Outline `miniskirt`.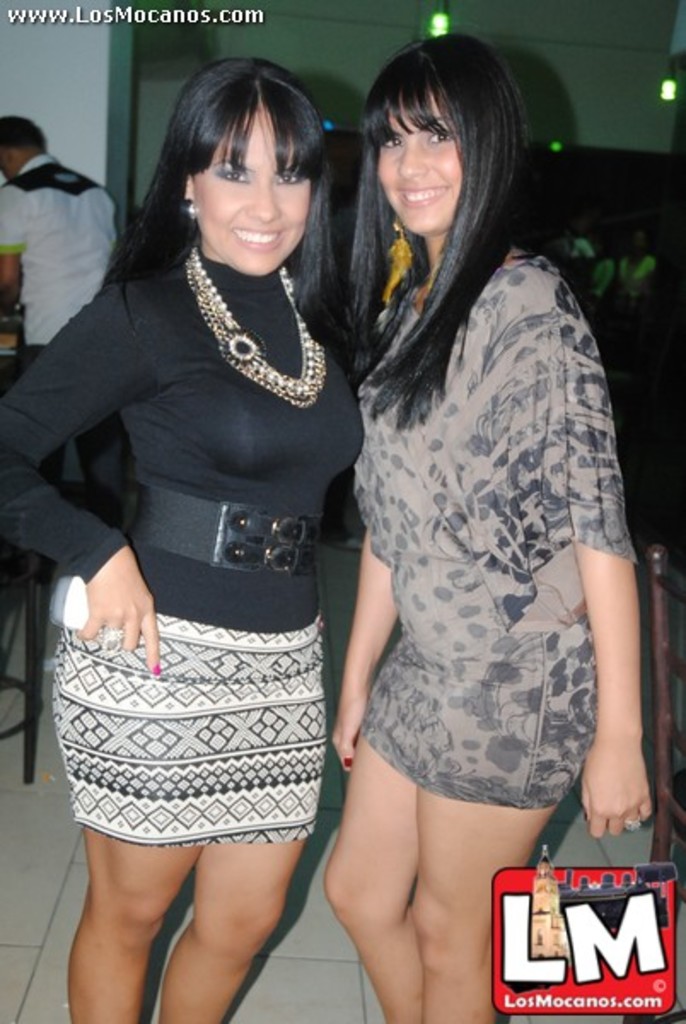
Outline: region(49, 608, 331, 841).
